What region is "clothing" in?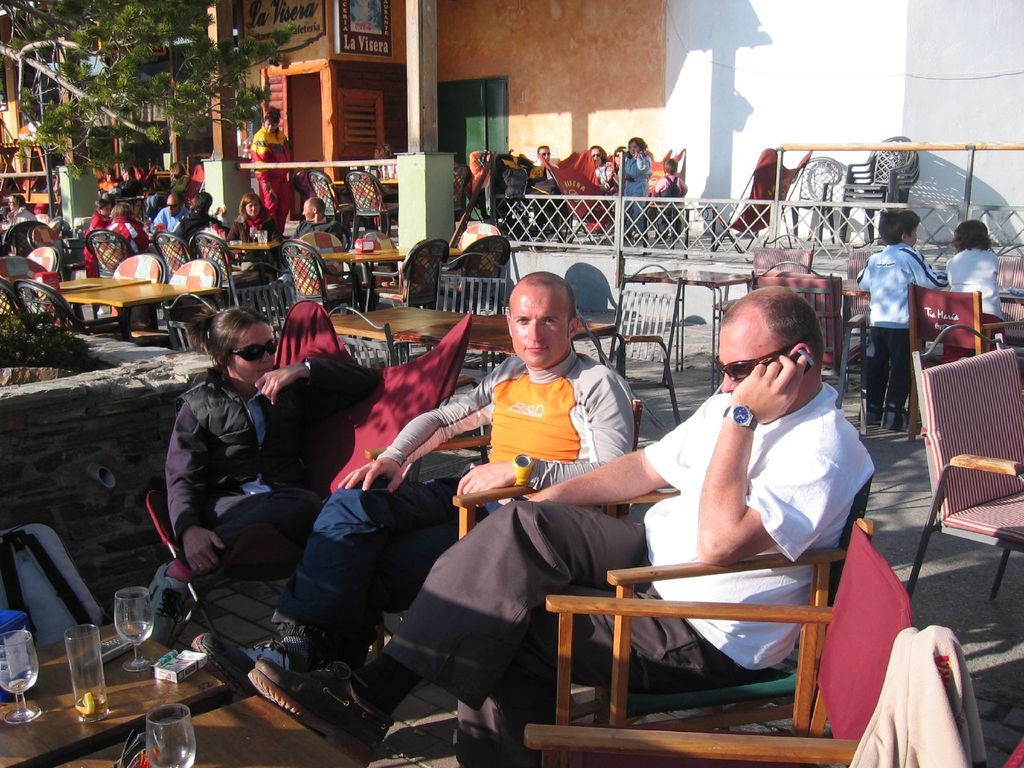
bbox=[591, 162, 620, 202].
